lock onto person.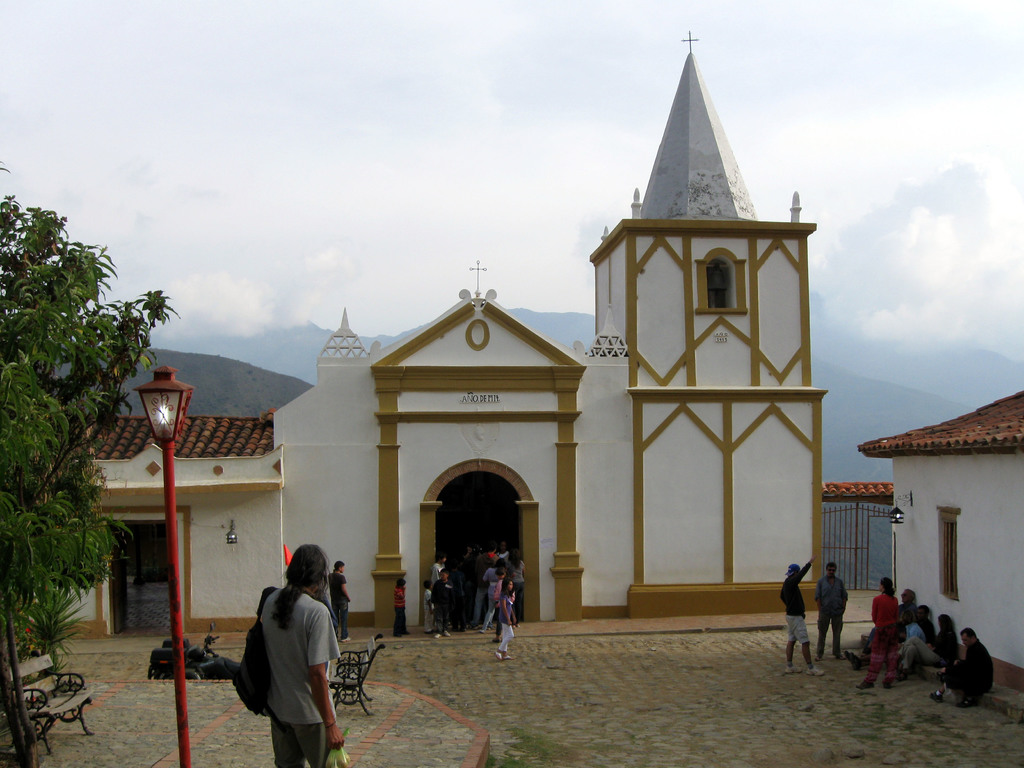
Locked: (x1=508, y1=552, x2=531, y2=616).
